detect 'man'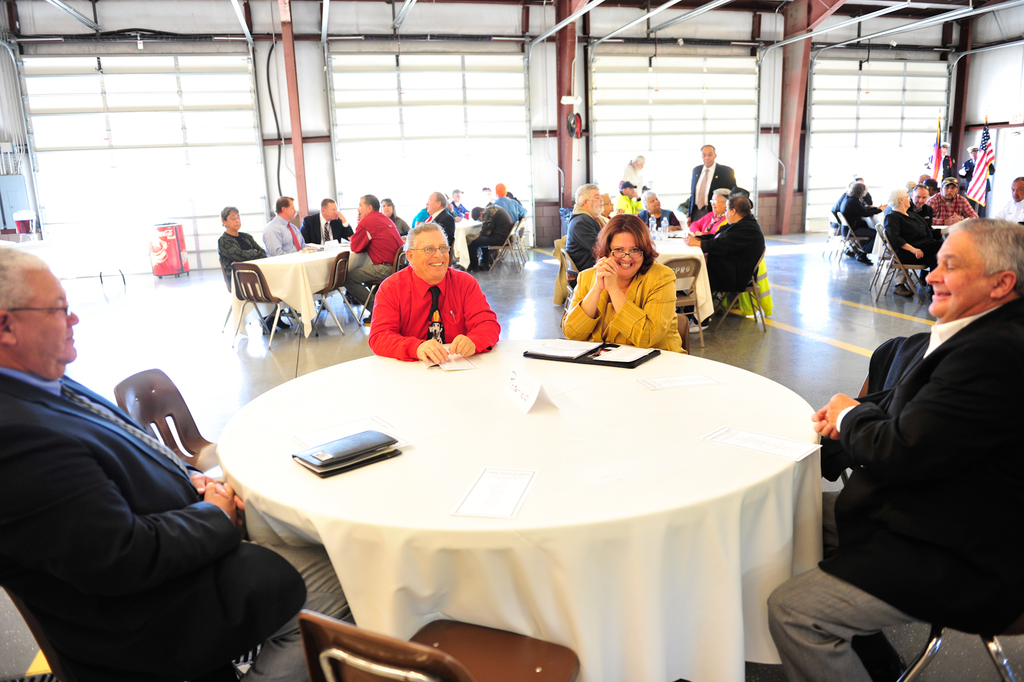
(266, 197, 307, 253)
